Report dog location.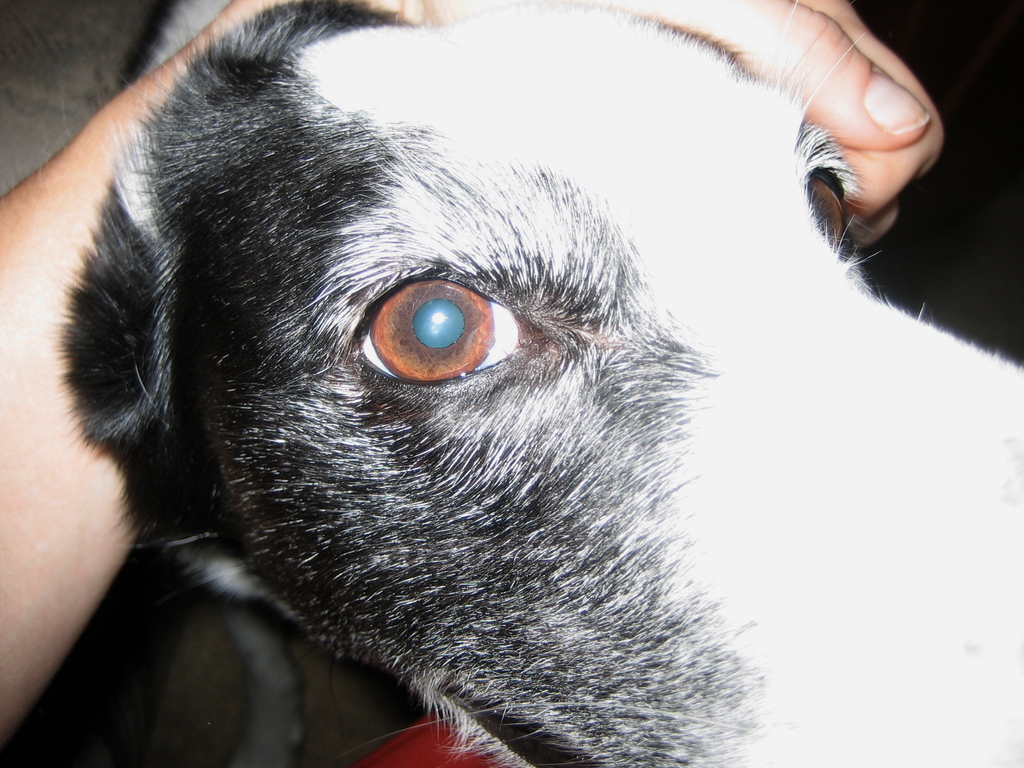
Report: detection(52, 0, 1023, 767).
